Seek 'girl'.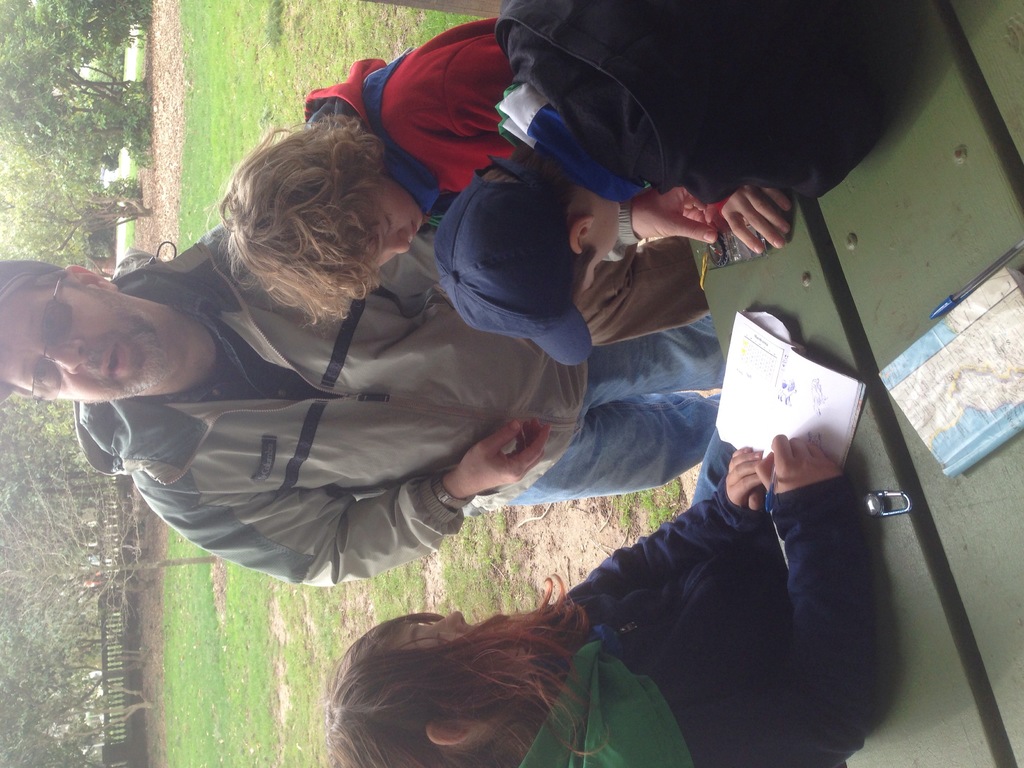
detection(317, 433, 867, 767).
